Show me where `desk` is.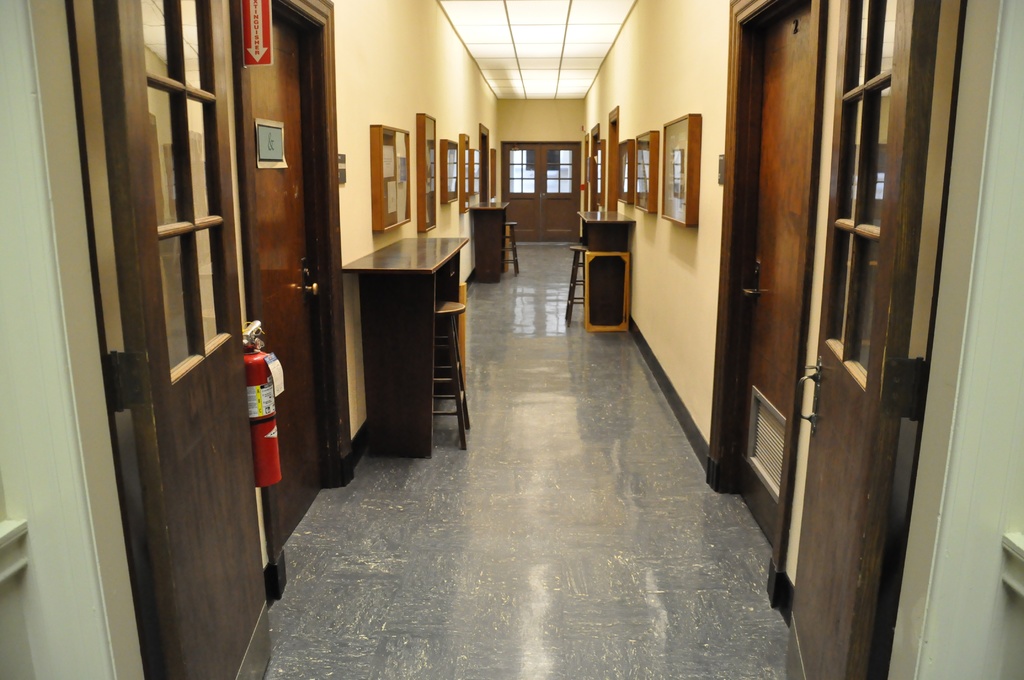
`desk` is at <bbox>340, 234, 469, 455</bbox>.
